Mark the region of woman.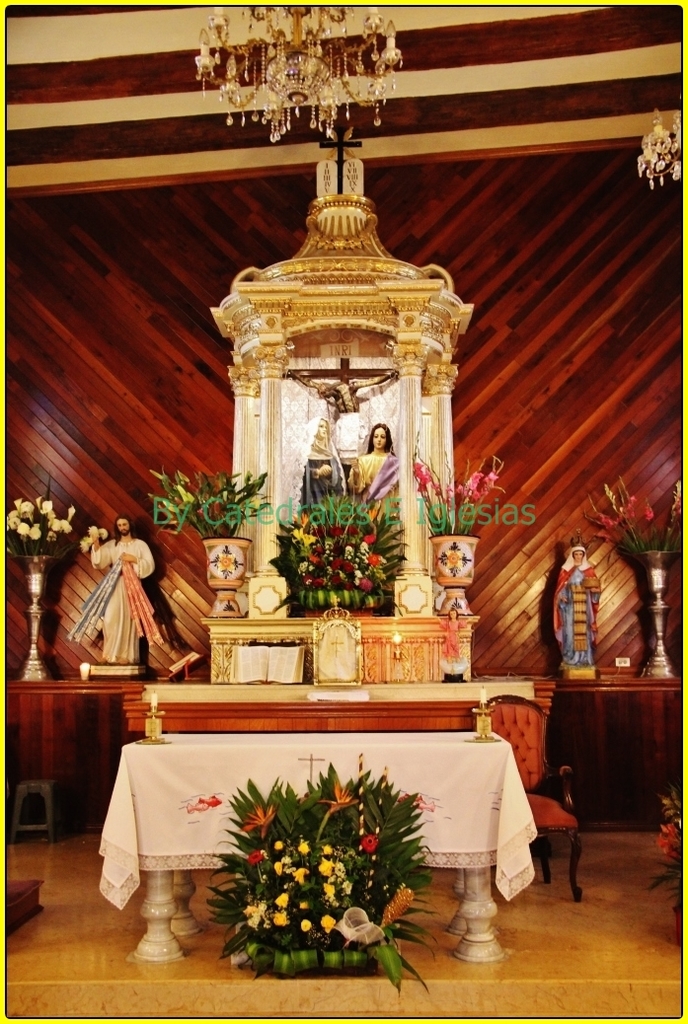
Region: bbox=[349, 421, 404, 525].
